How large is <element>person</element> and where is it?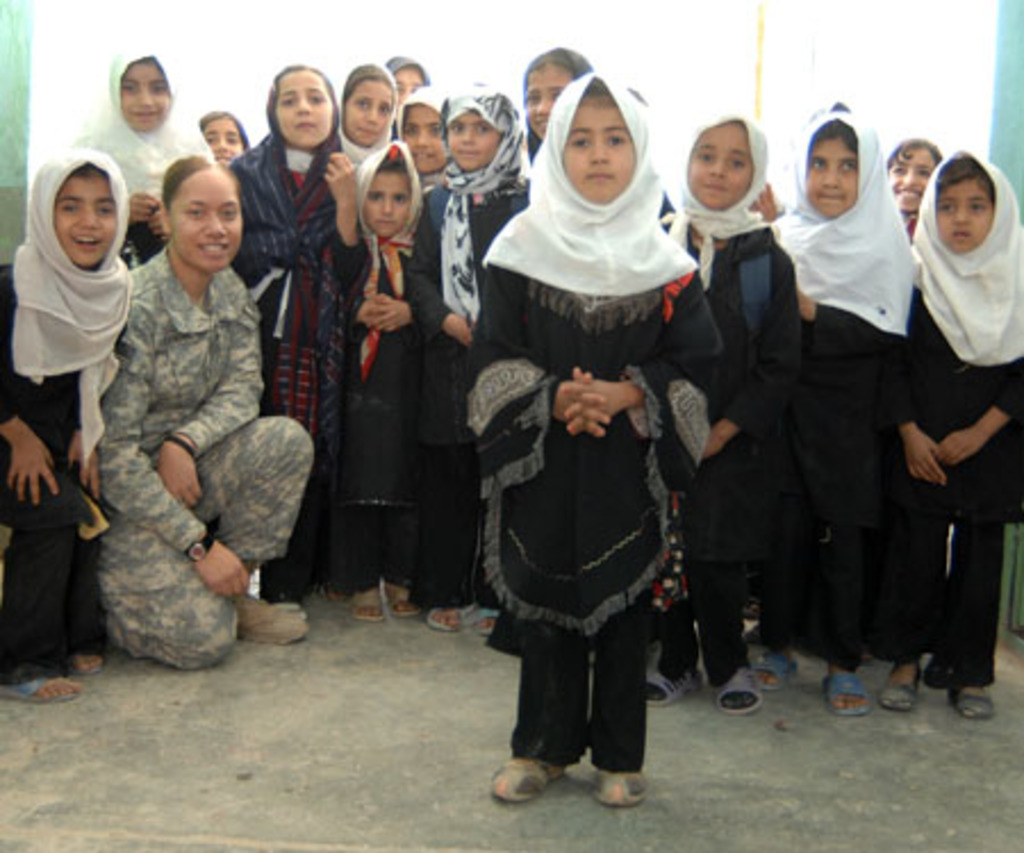
Bounding box: (left=0, top=146, right=137, bottom=703).
